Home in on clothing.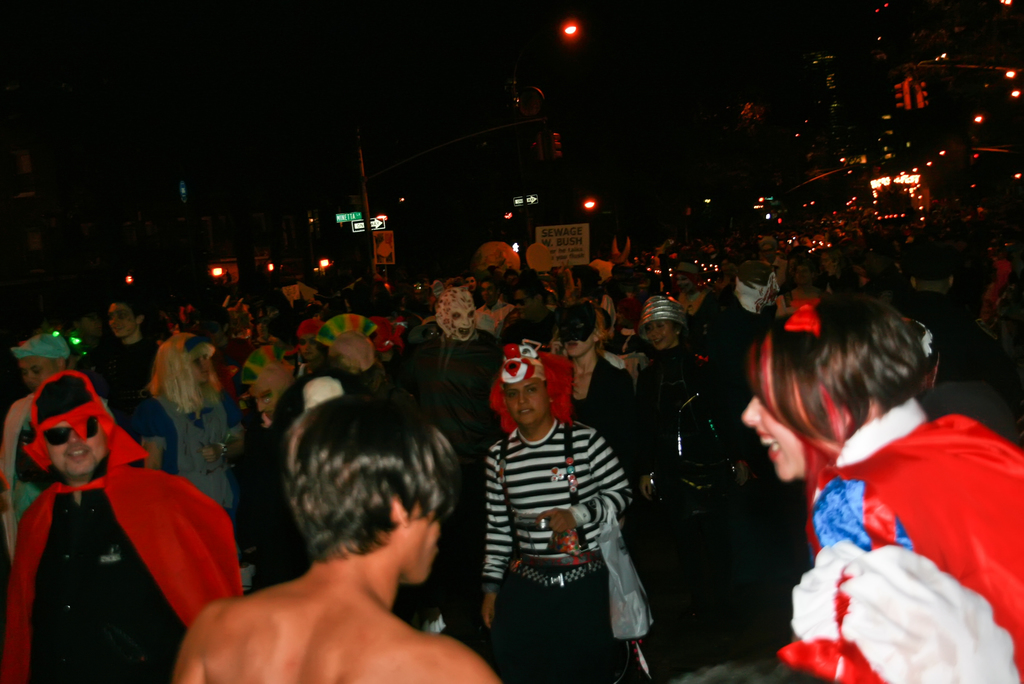
Homed in at Rect(0, 389, 43, 559).
